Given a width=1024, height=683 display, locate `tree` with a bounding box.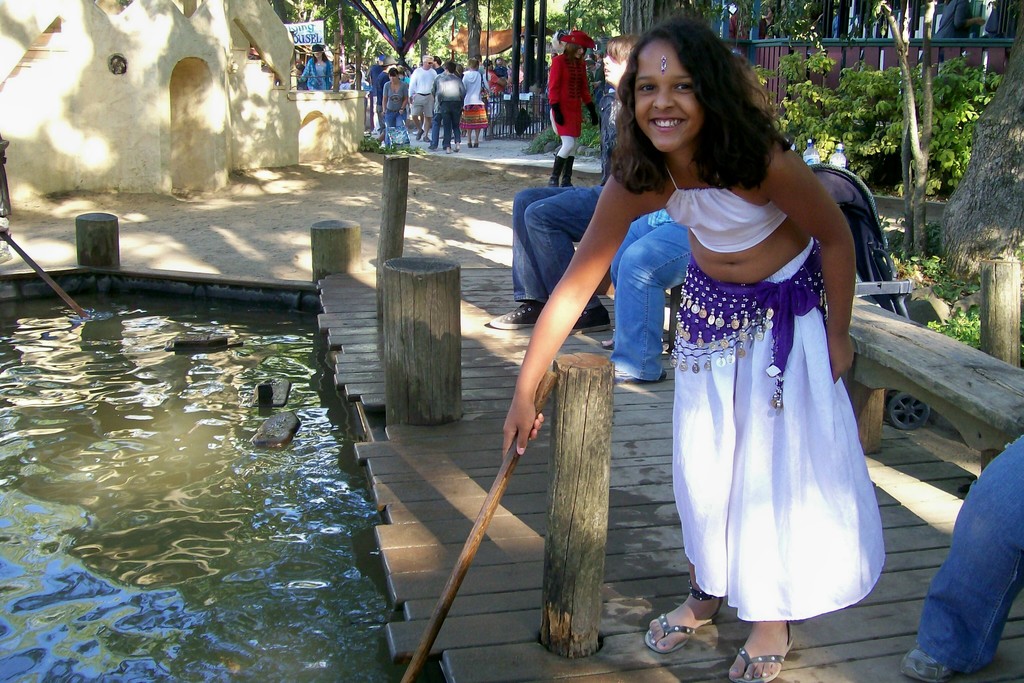
Located: (932, 1, 1023, 292).
